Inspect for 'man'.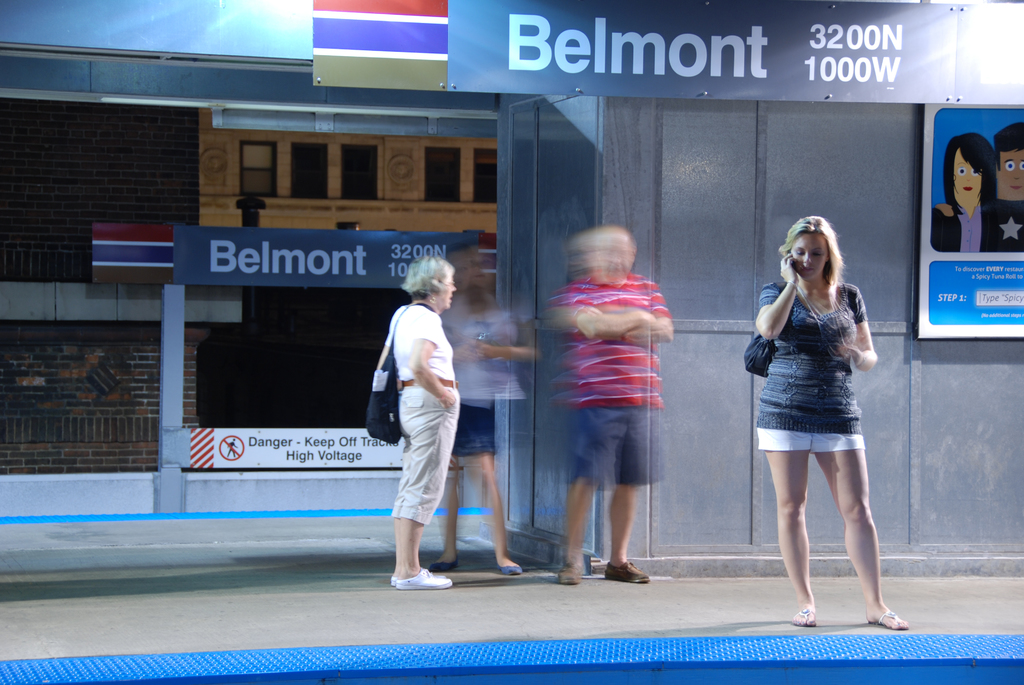
Inspection: 547, 218, 676, 587.
